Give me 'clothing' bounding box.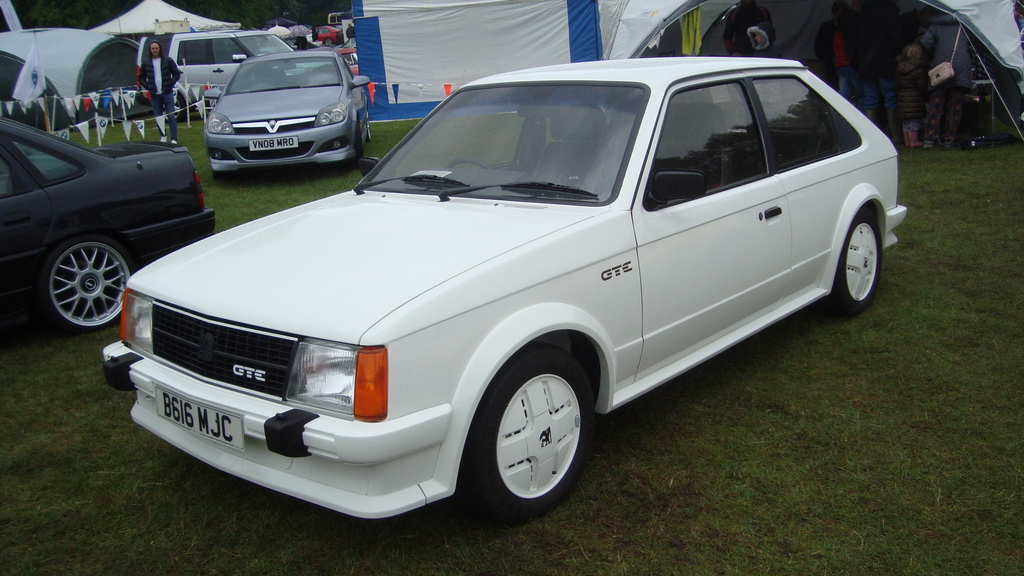
detection(721, 1, 772, 57).
